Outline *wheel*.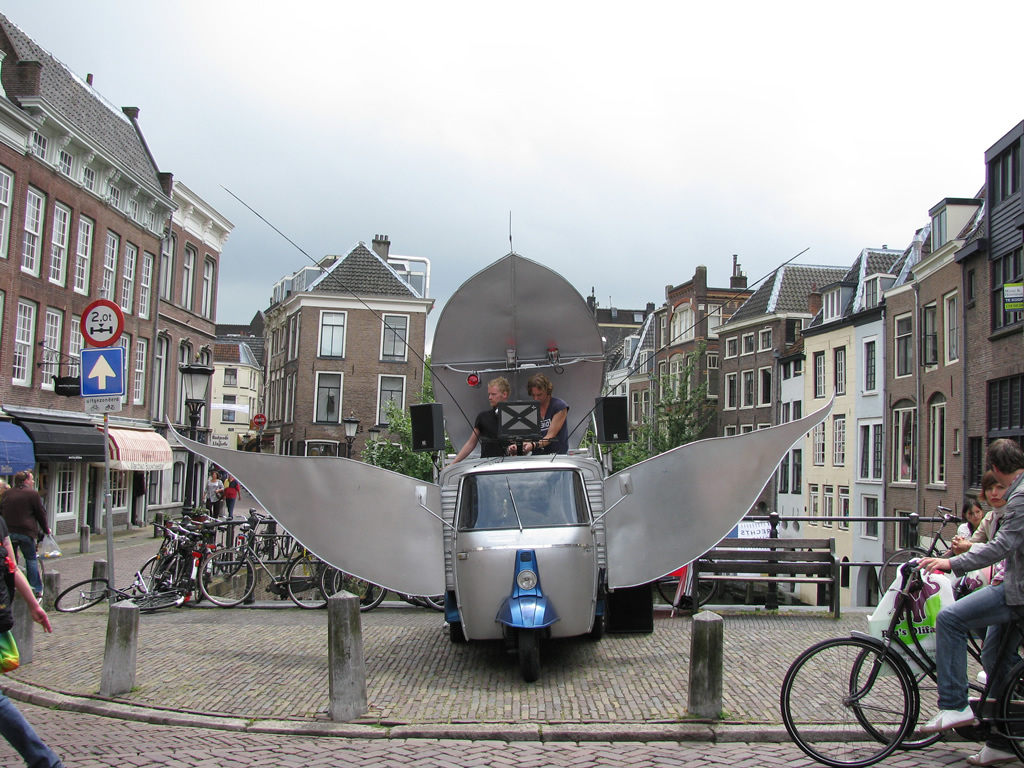
Outline: [x1=282, y1=532, x2=291, y2=560].
